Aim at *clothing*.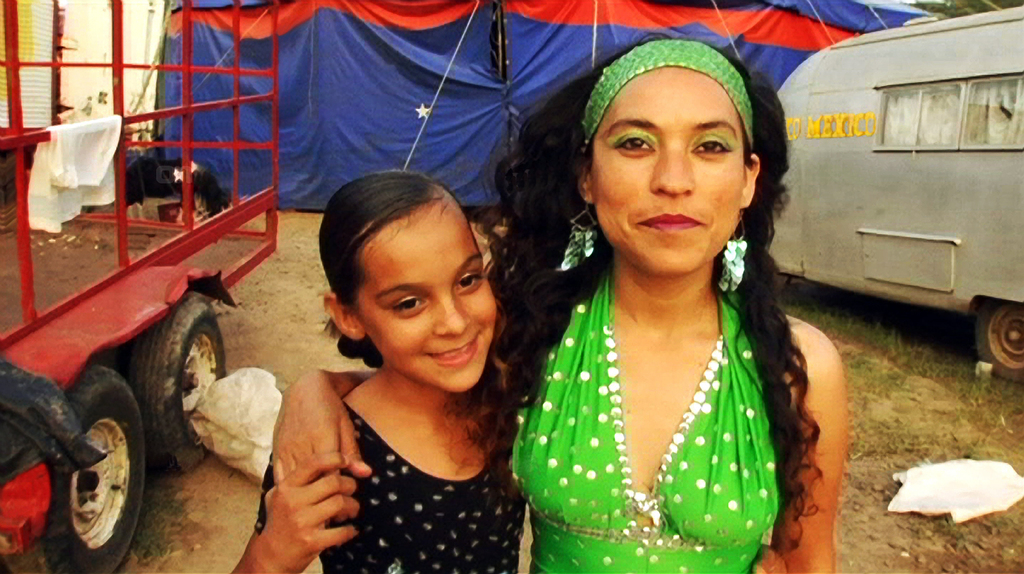
Aimed at bbox=[506, 230, 831, 565].
